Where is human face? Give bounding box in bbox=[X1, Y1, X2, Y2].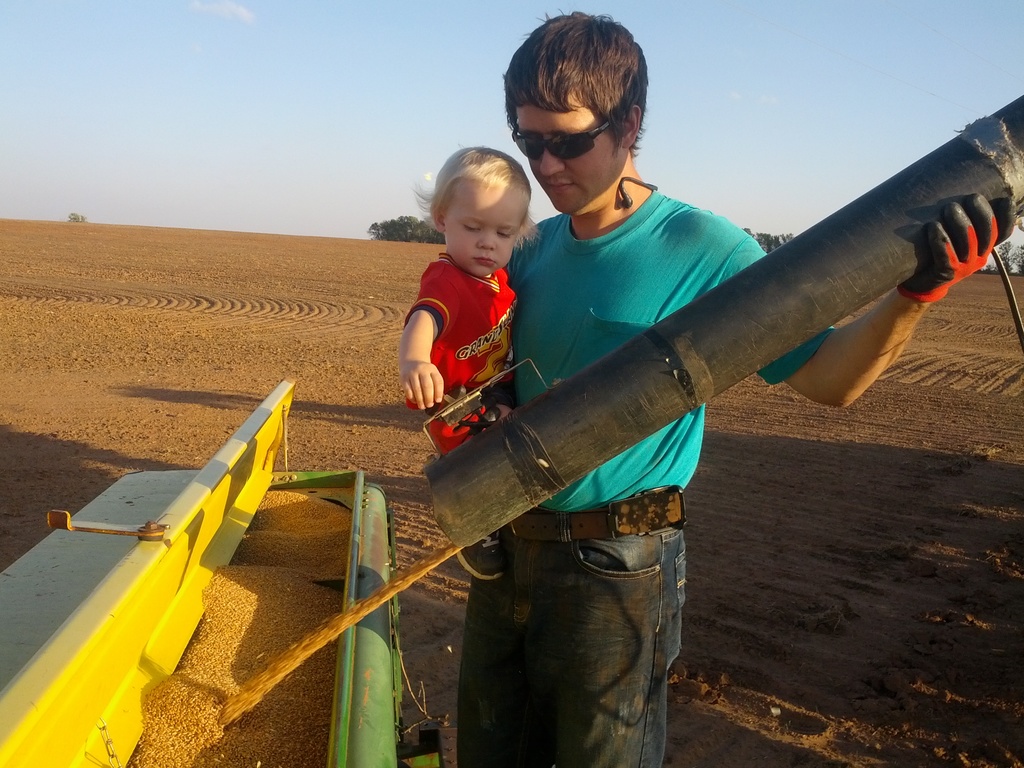
bbox=[516, 95, 617, 213].
